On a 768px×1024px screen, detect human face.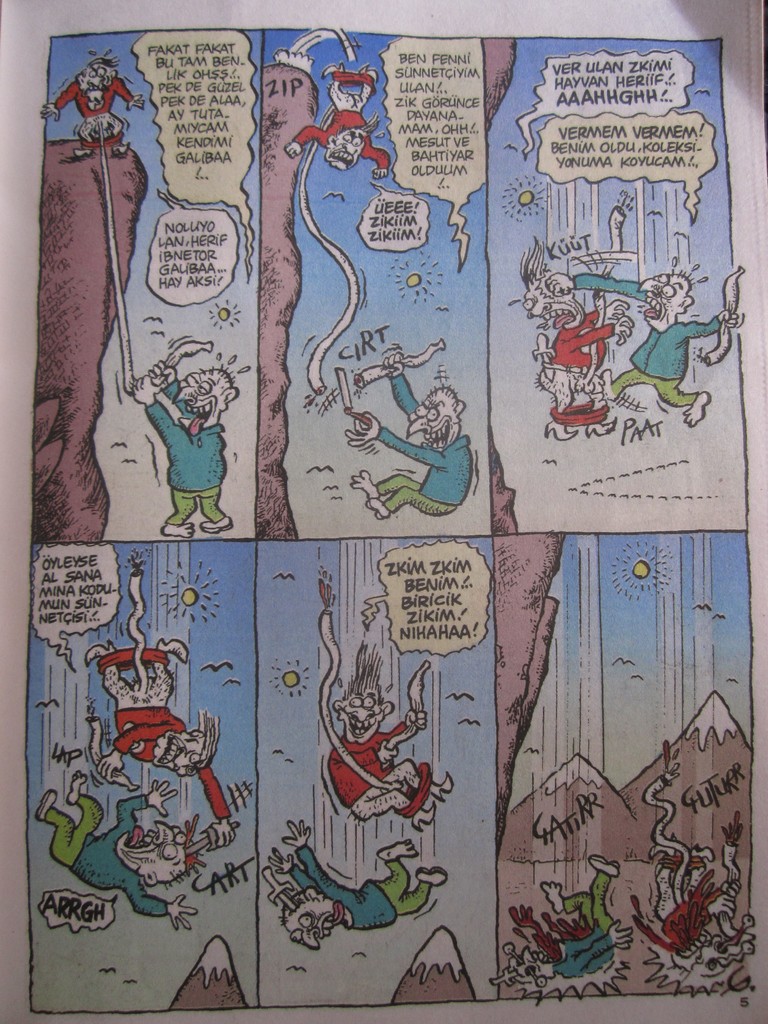
pyautogui.locateOnScreen(326, 136, 363, 171).
